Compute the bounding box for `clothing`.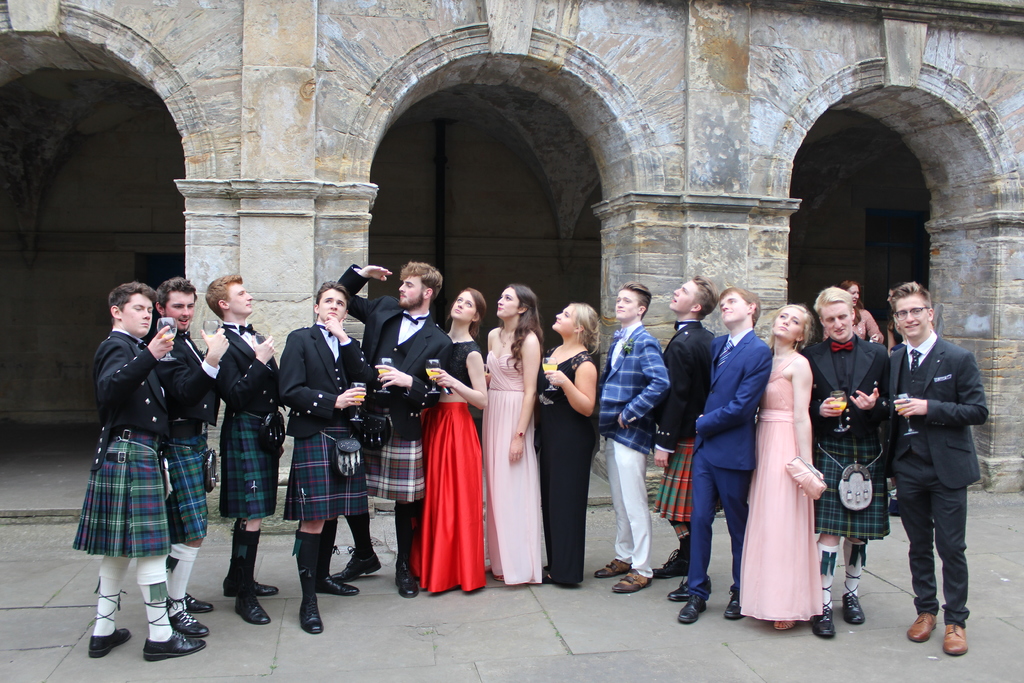
<box>739,354,829,628</box>.
